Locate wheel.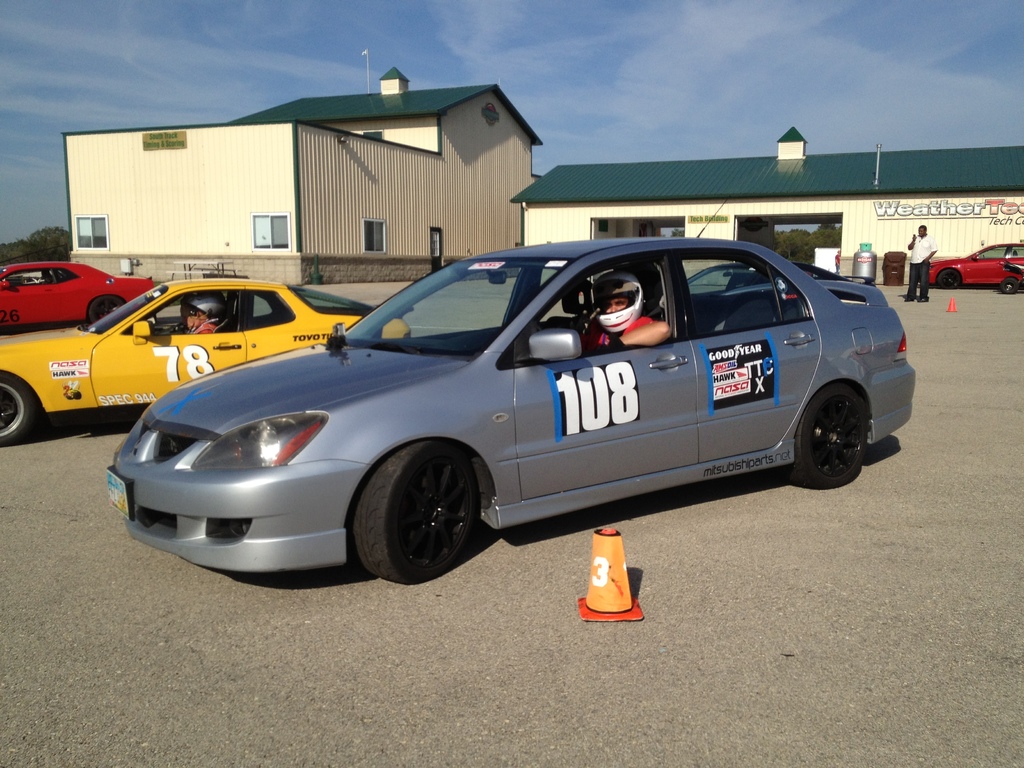
Bounding box: rect(90, 296, 123, 321).
